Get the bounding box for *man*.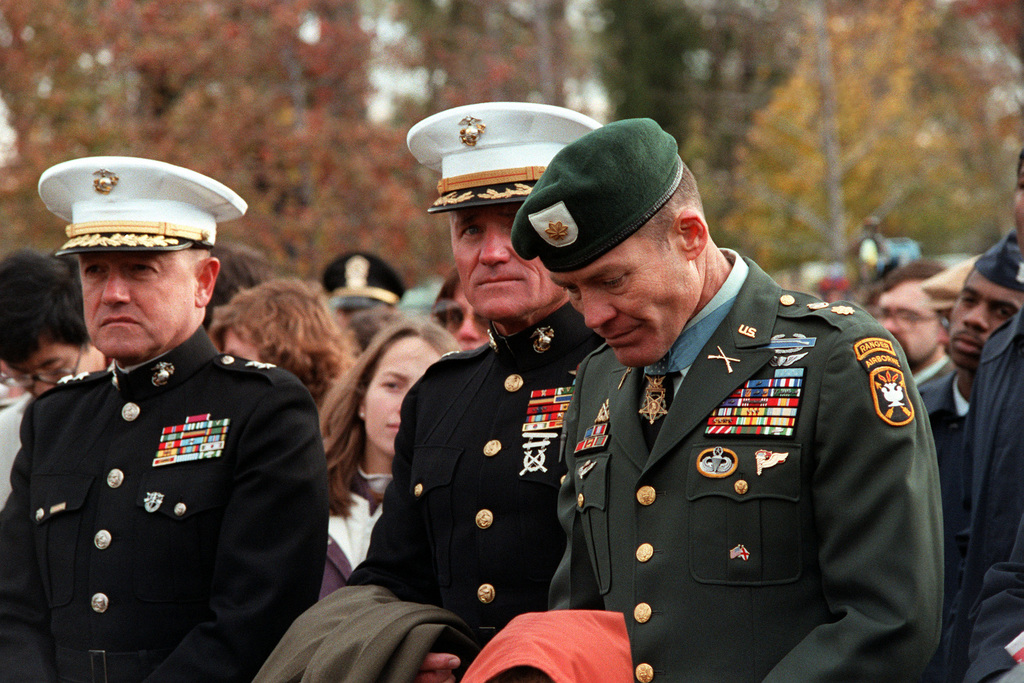
crop(0, 249, 113, 504).
